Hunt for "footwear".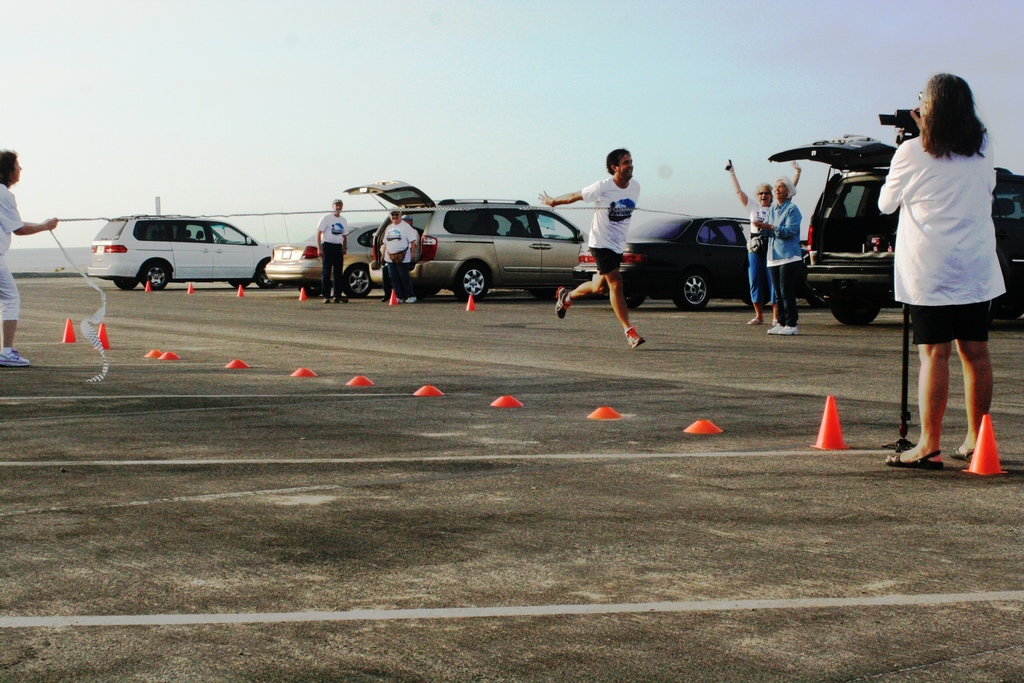
Hunted down at crop(624, 325, 646, 349).
